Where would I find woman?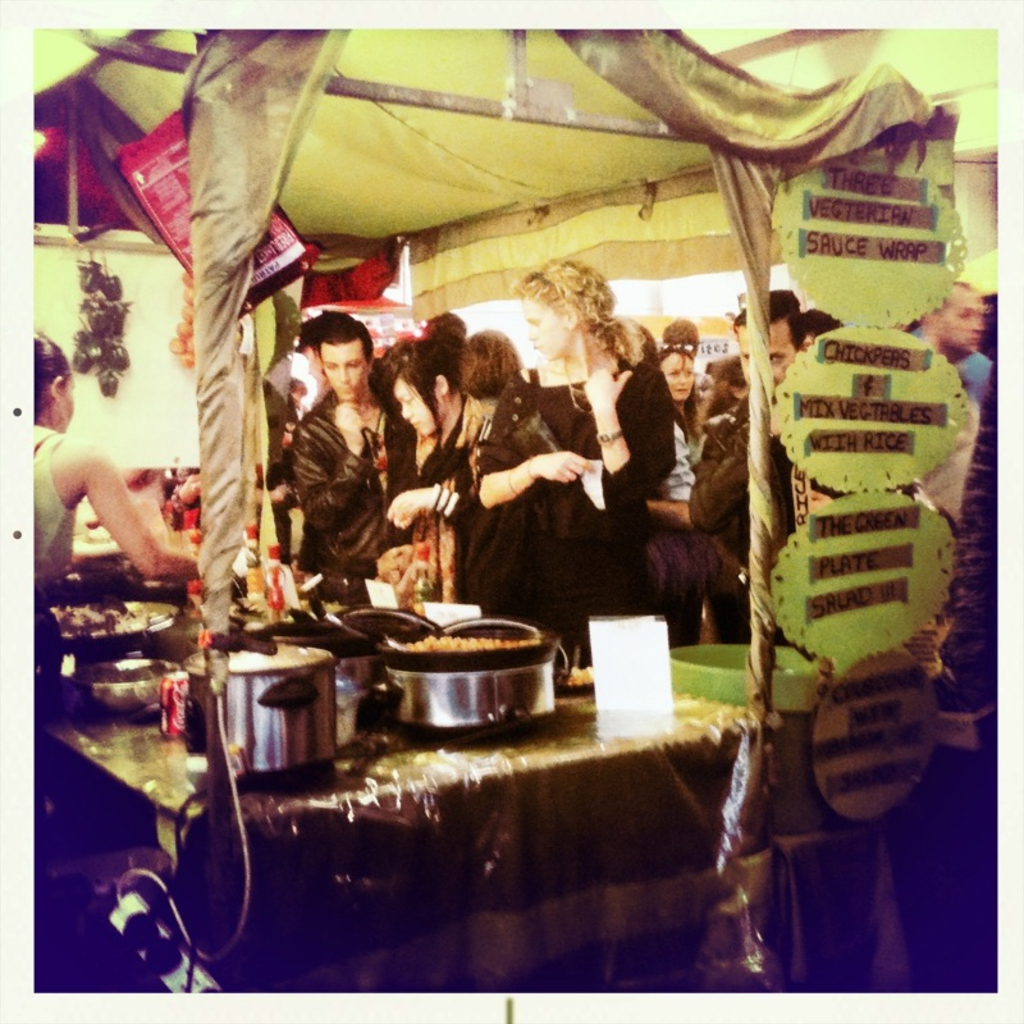
At detection(29, 326, 200, 594).
